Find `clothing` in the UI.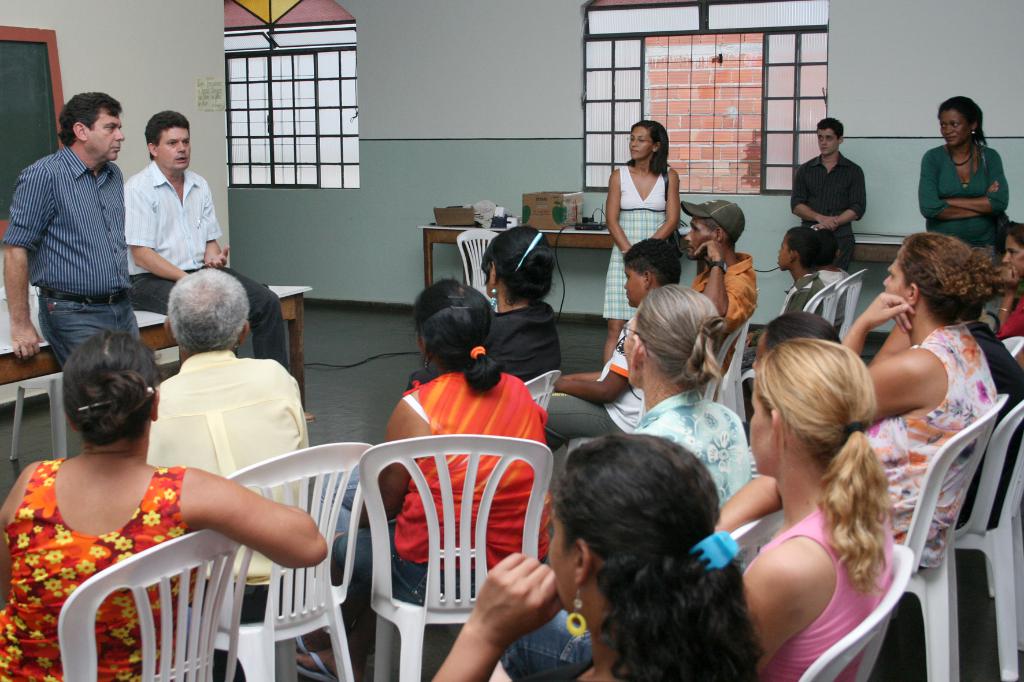
UI element at box(998, 296, 1023, 334).
